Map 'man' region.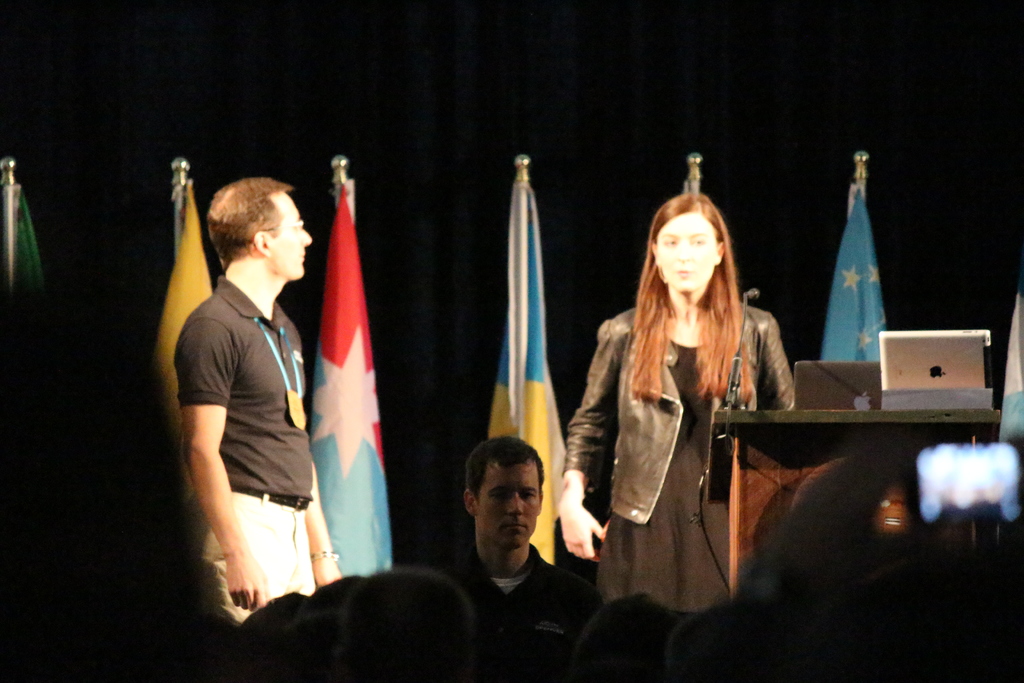
Mapped to crop(435, 436, 602, 681).
